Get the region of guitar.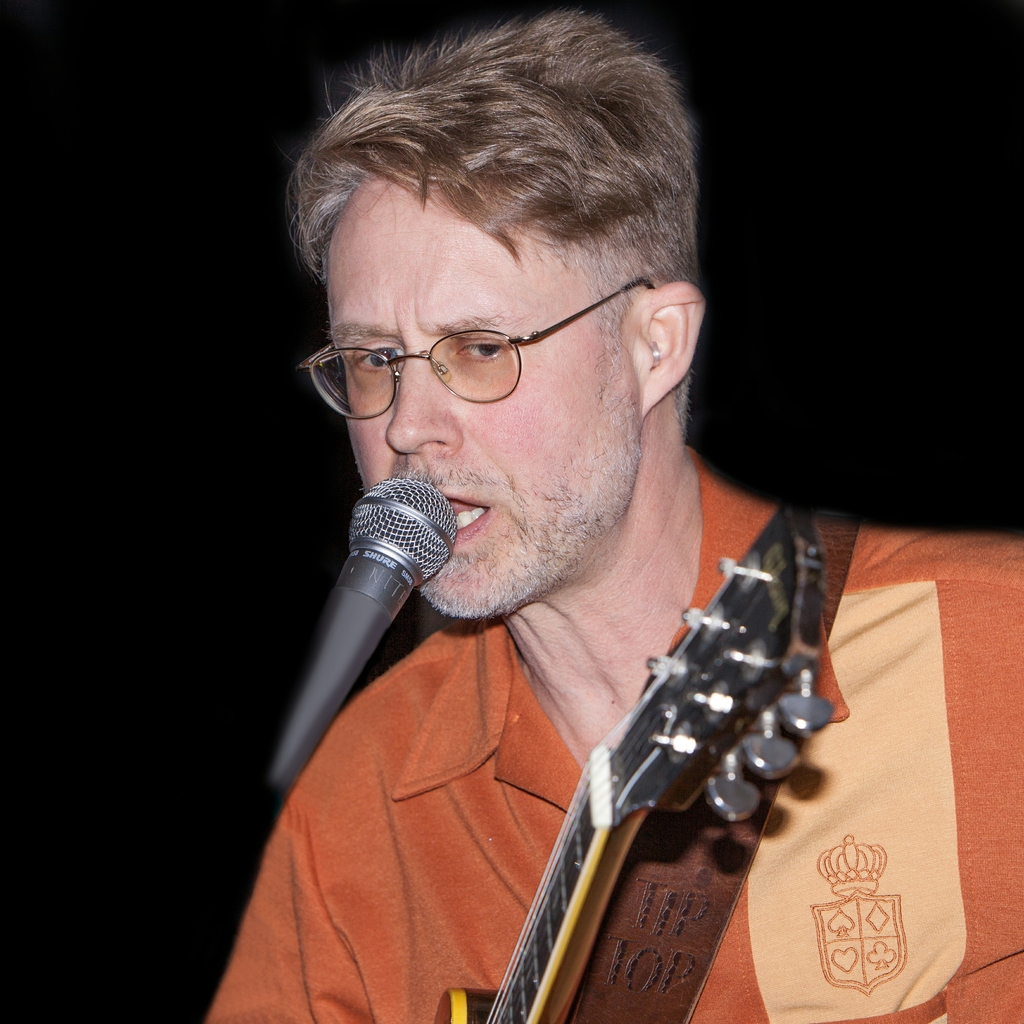
(473,450,875,1010).
